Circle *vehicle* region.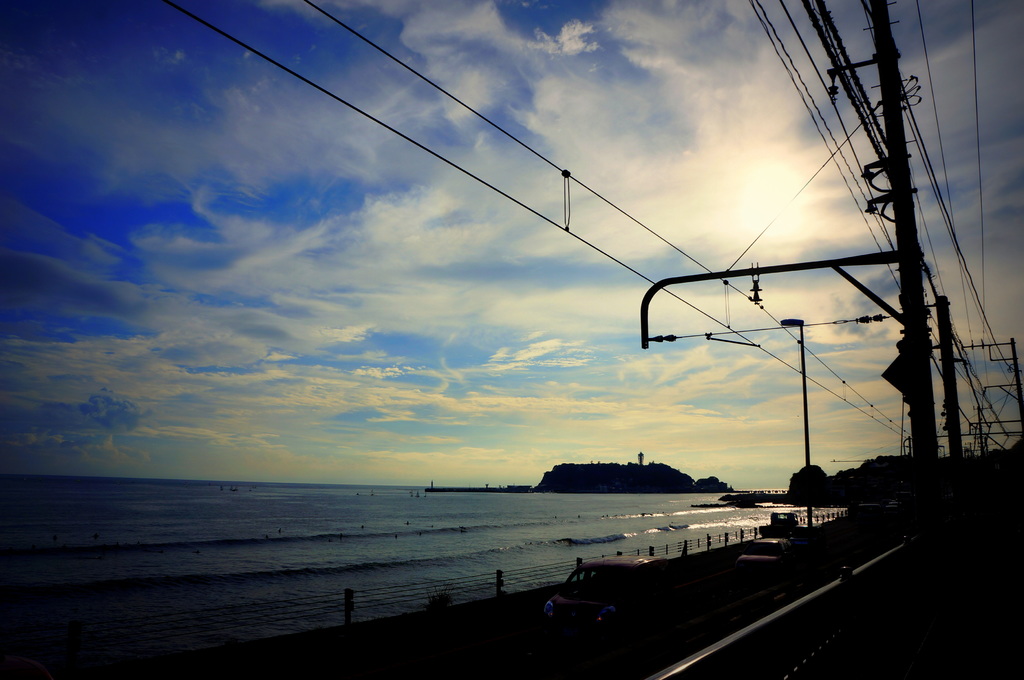
Region: 799:523:819:549.
